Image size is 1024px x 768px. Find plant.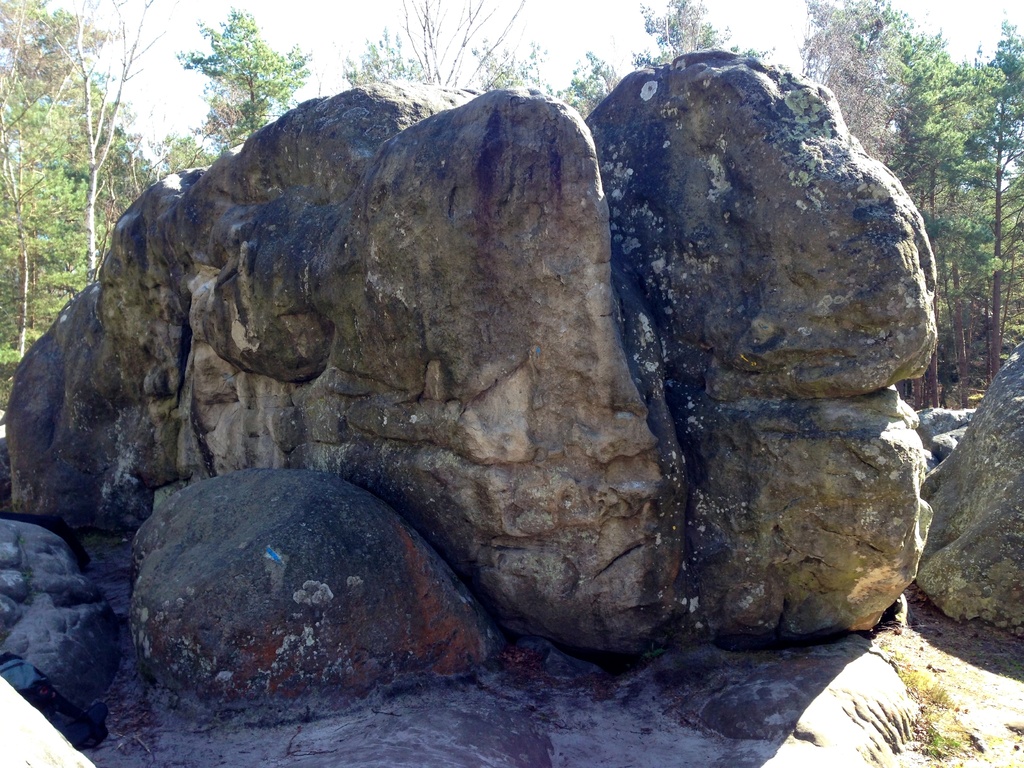
bbox(991, 732, 1023, 767).
